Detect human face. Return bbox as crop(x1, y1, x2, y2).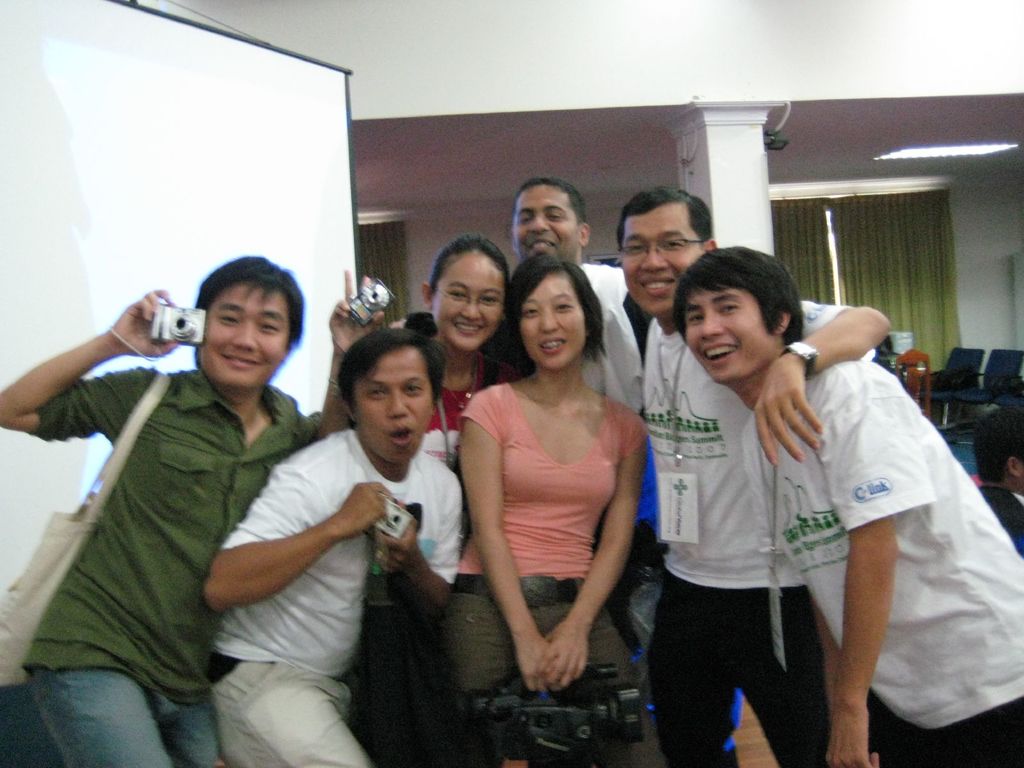
crop(435, 253, 499, 352).
